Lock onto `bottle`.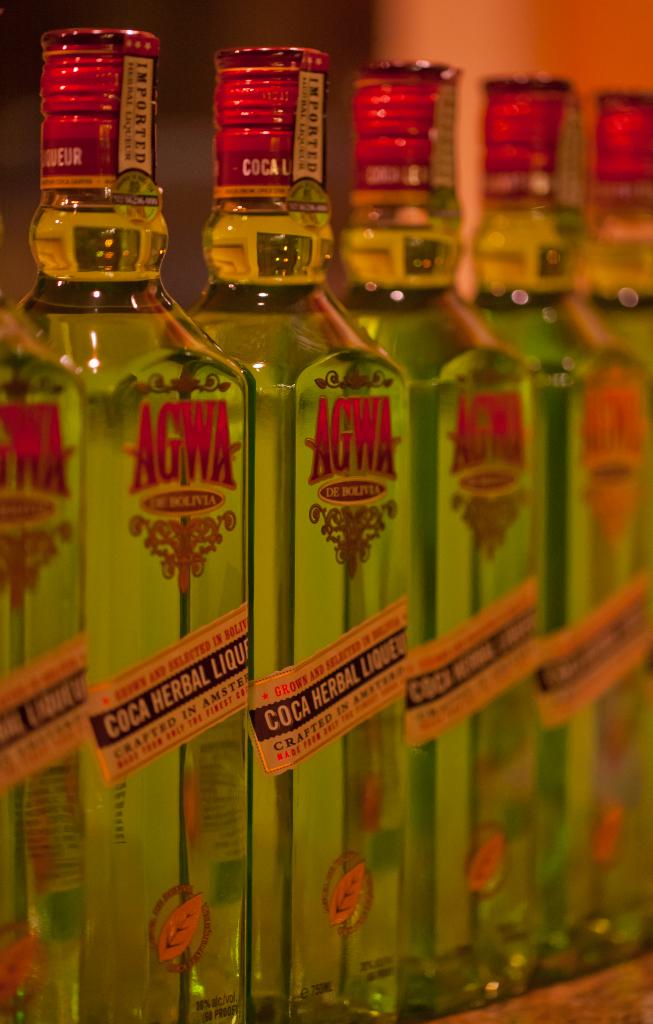
Locked: 0,264,89,1021.
